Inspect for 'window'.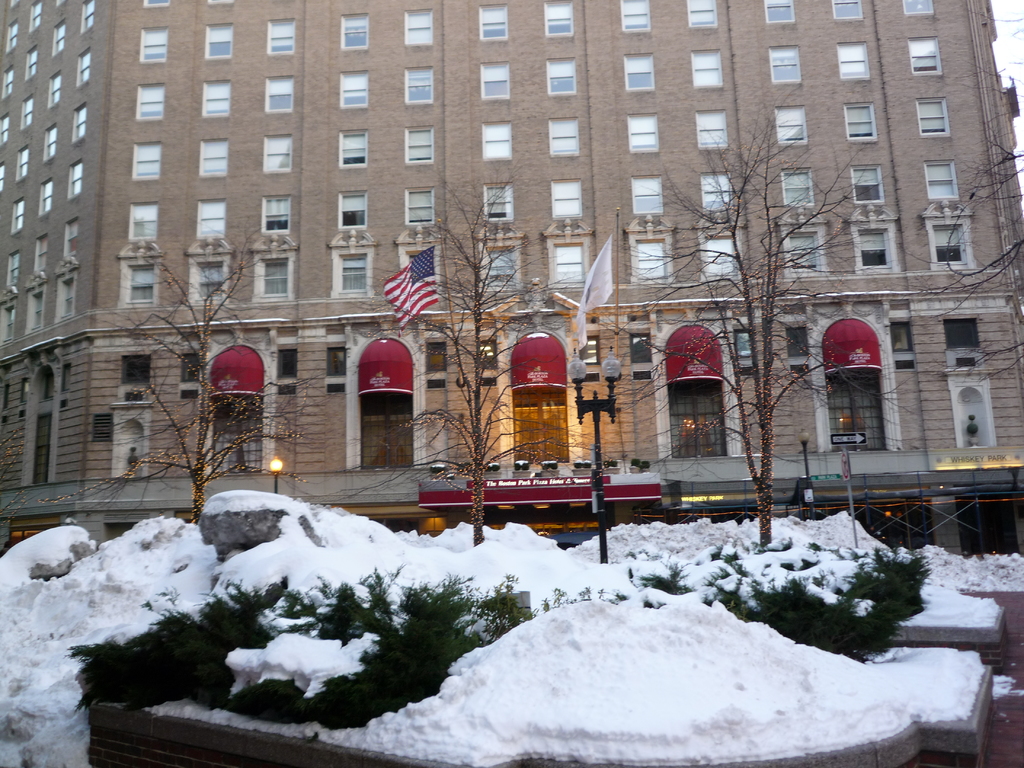
Inspection: 636,236,669,282.
